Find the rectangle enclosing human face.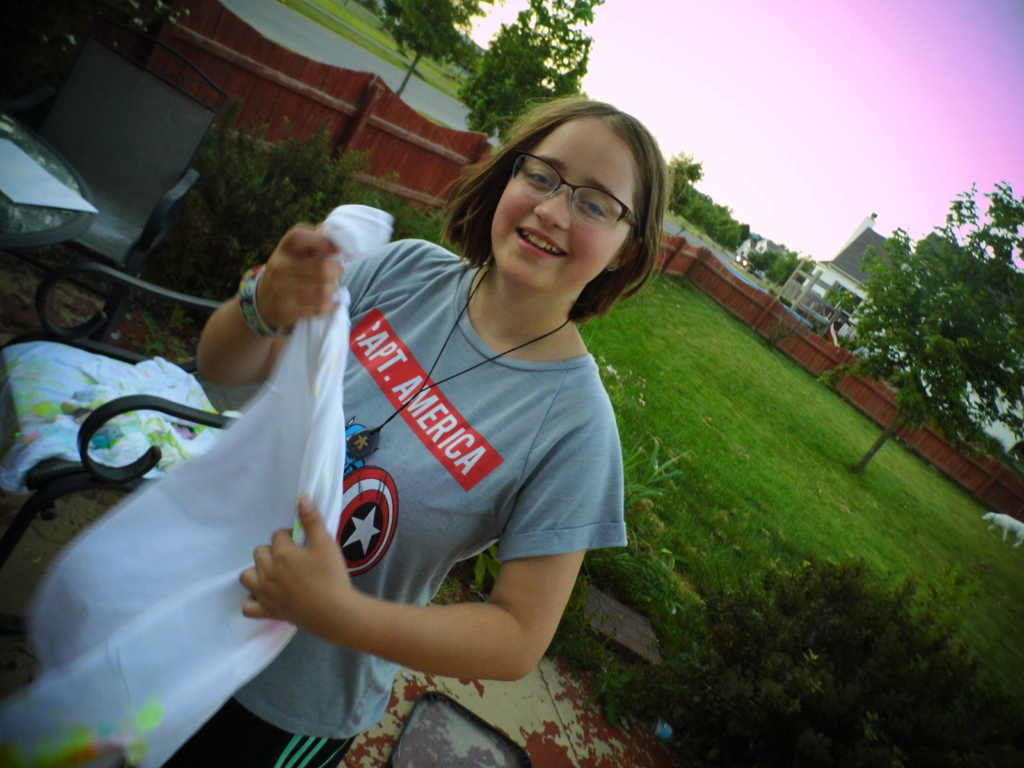
bbox=[490, 115, 642, 289].
